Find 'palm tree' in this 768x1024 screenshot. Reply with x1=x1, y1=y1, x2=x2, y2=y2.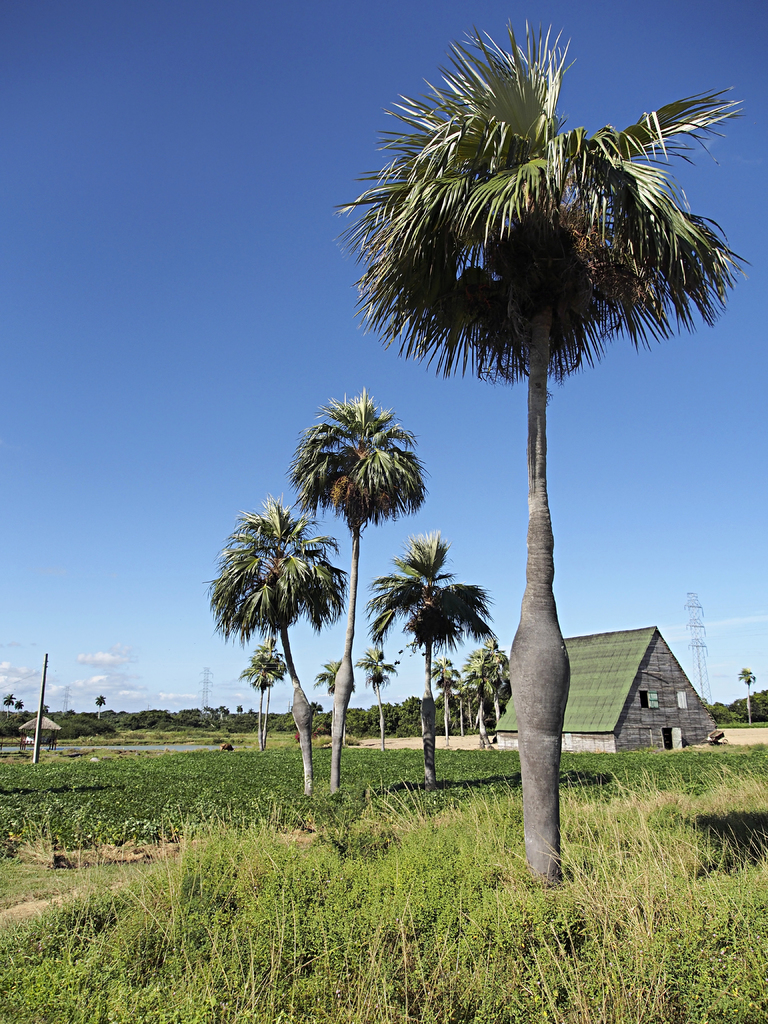
x1=240, y1=632, x2=289, y2=755.
